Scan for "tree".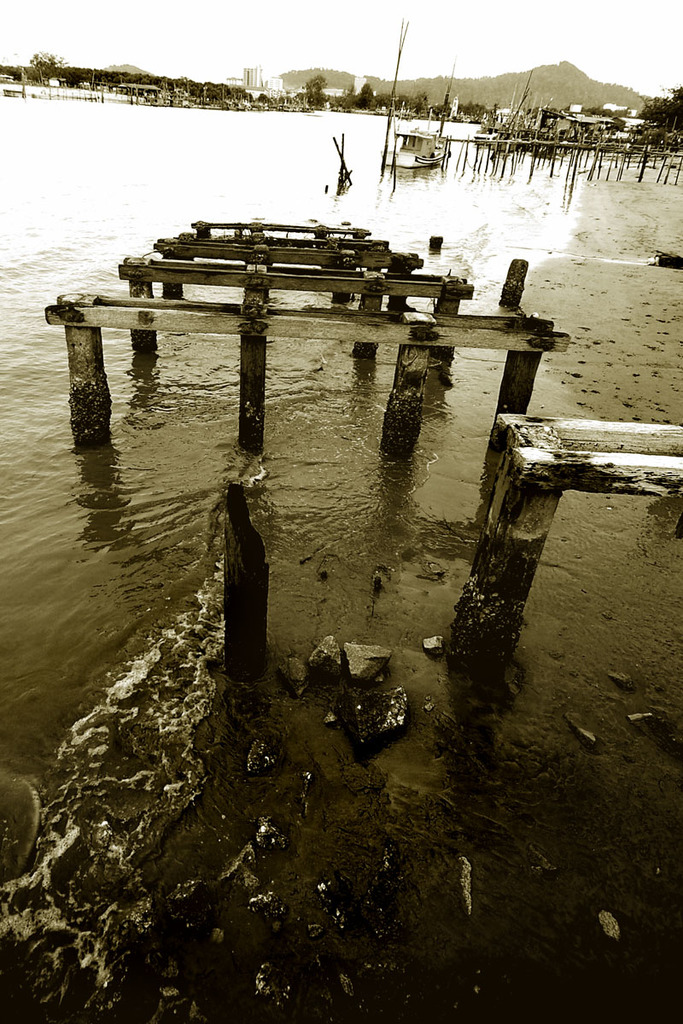
Scan result: region(641, 89, 682, 126).
